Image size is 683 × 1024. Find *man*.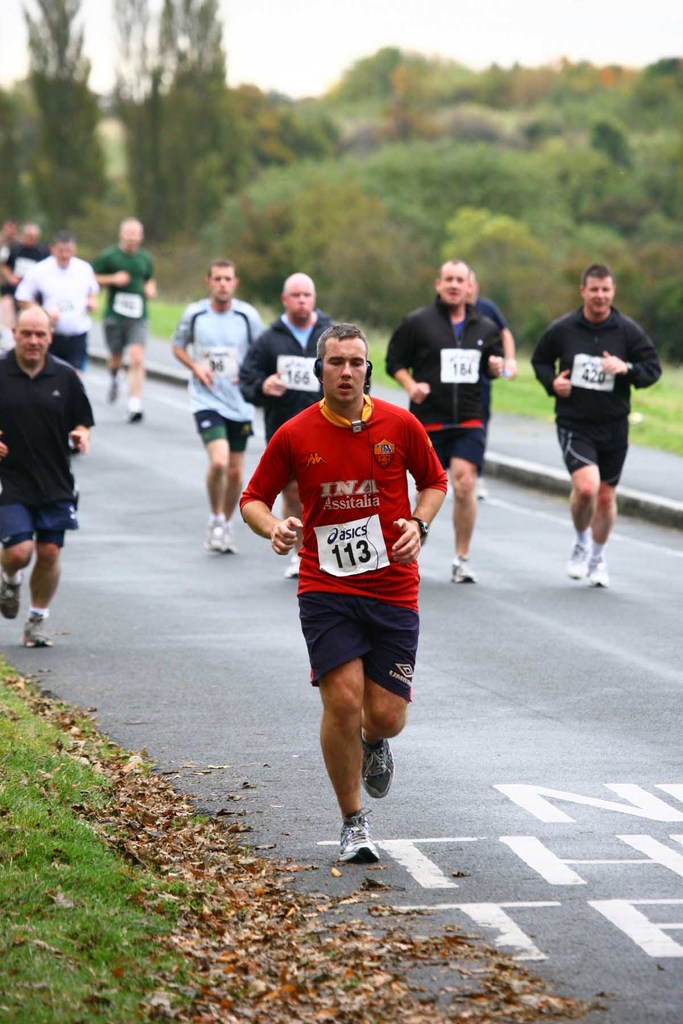
x1=252 y1=323 x2=449 y2=856.
